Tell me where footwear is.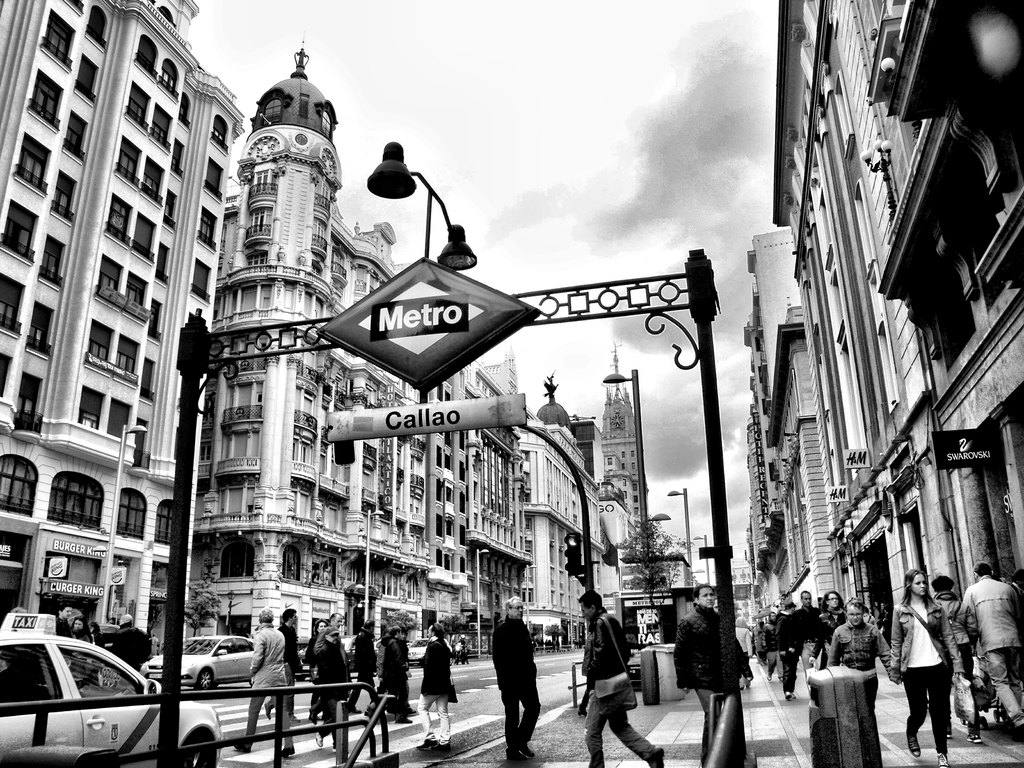
footwear is at [349, 705, 360, 715].
